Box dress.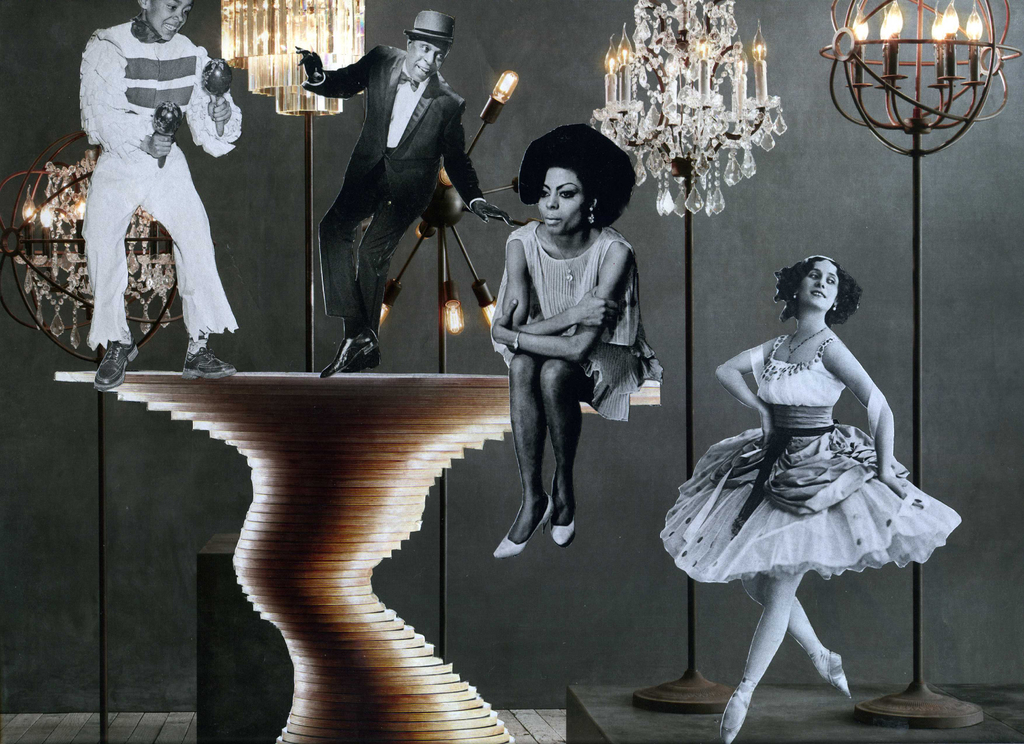
pyautogui.locateOnScreen(486, 229, 657, 421).
